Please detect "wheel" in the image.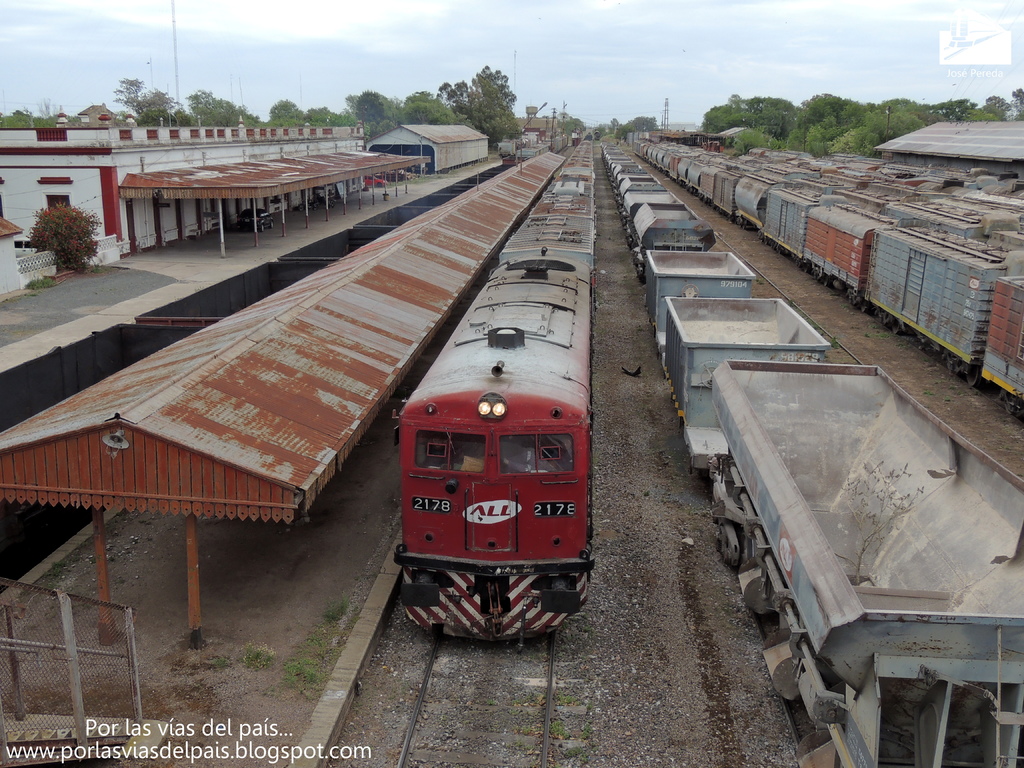
(x1=299, y1=205, x2=303, y2=210).
